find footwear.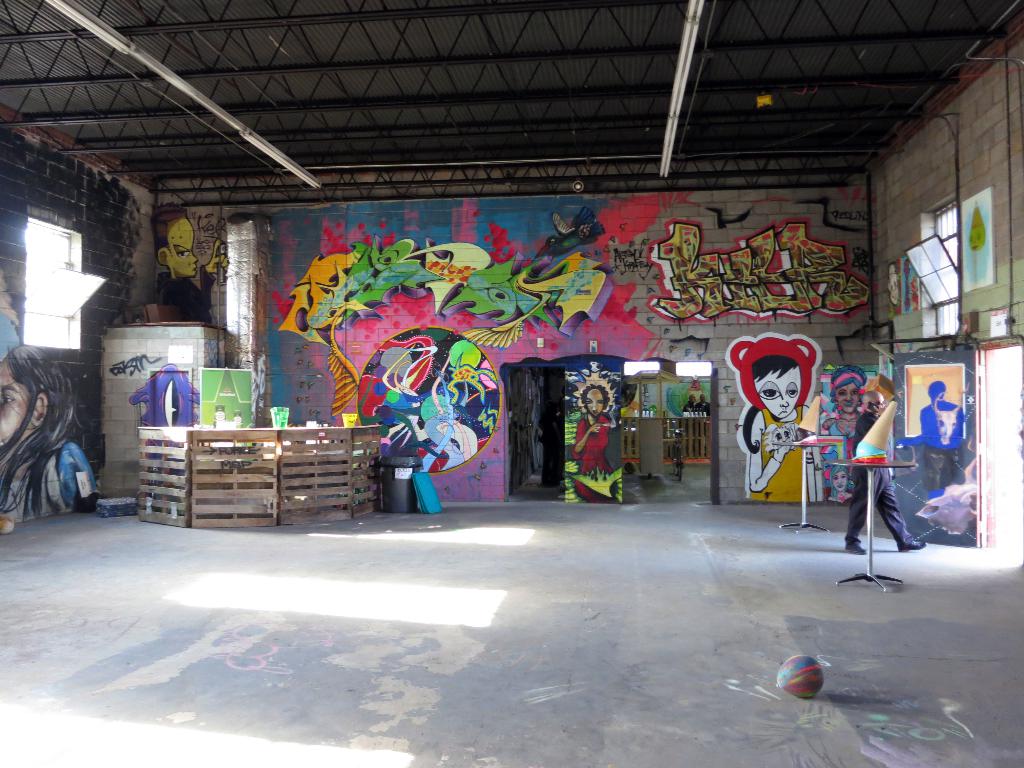
bbox(894, 542, 922, 558).
